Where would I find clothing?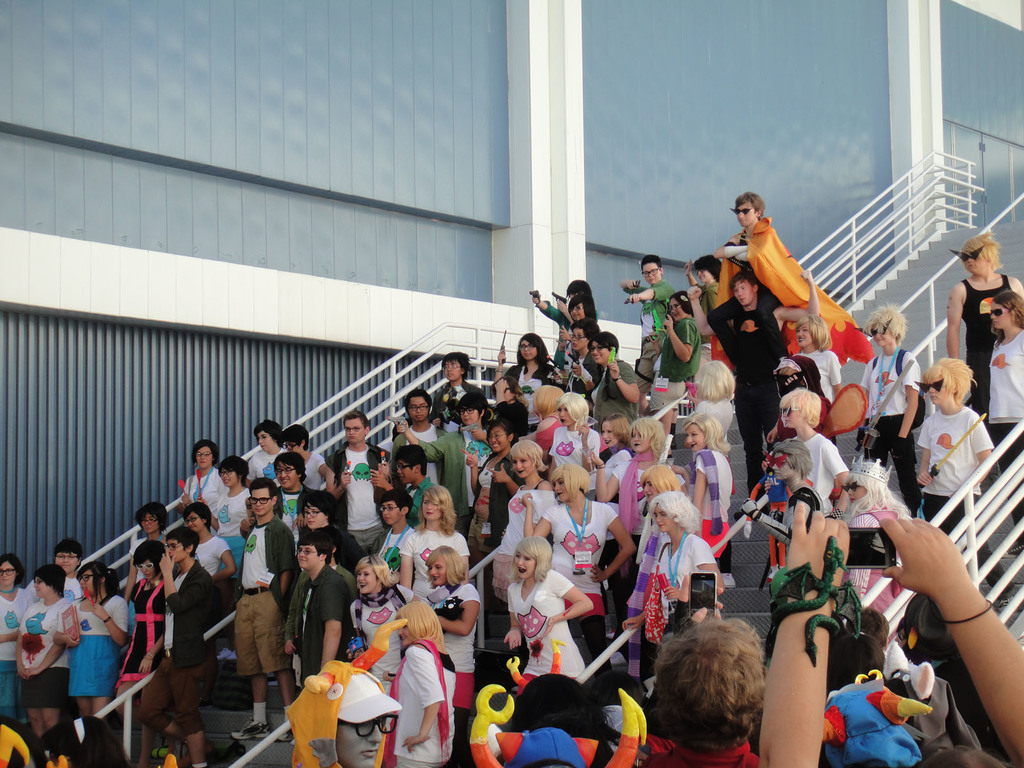
At 563 309 592 367.
